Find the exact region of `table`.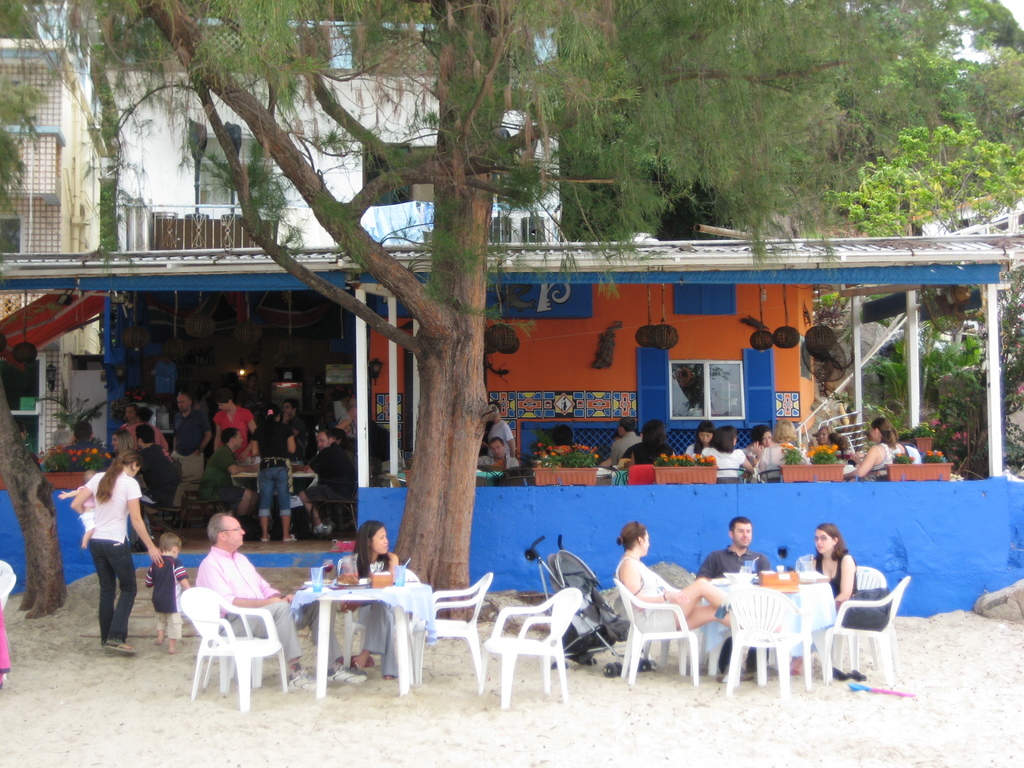
Exact region: [left=612, top=467, right=748, bottom=486].
